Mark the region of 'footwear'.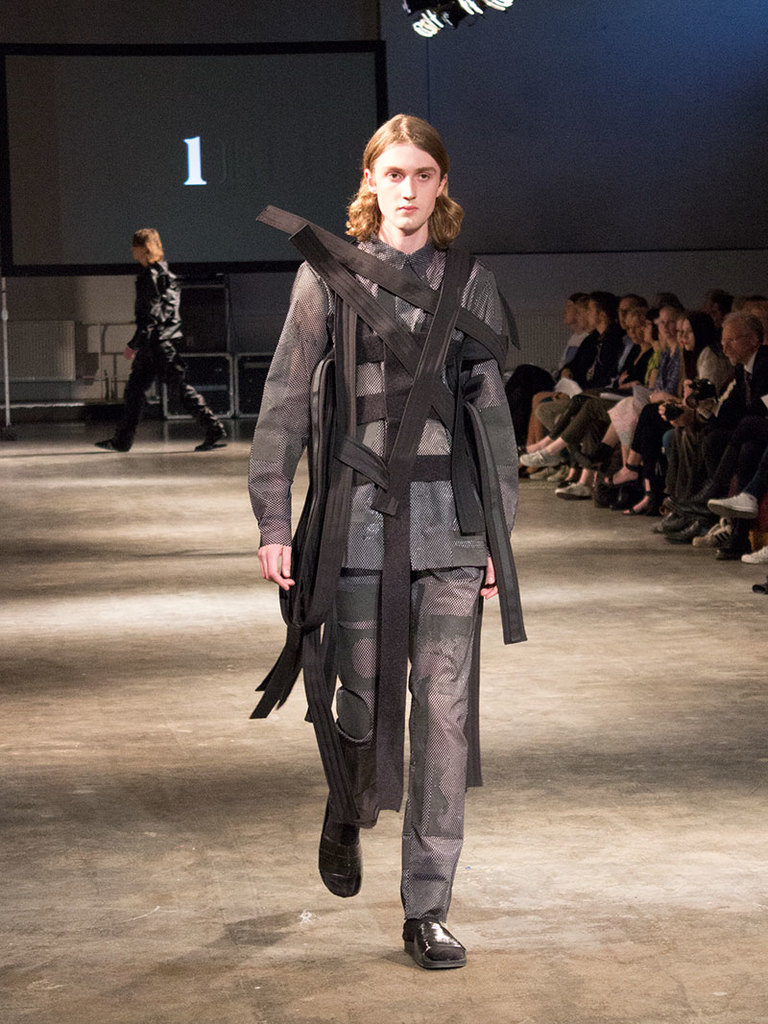
Region: <box>557,481,590,497</box>.
